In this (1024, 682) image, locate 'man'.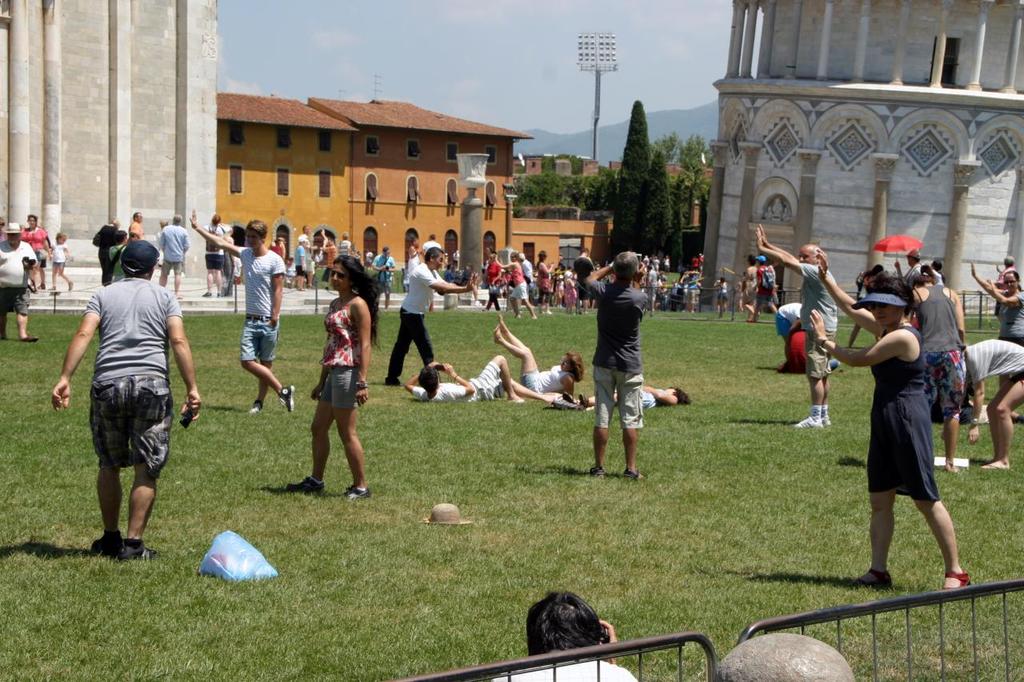
Bounding box: locate(155, 220, 188, 297).
